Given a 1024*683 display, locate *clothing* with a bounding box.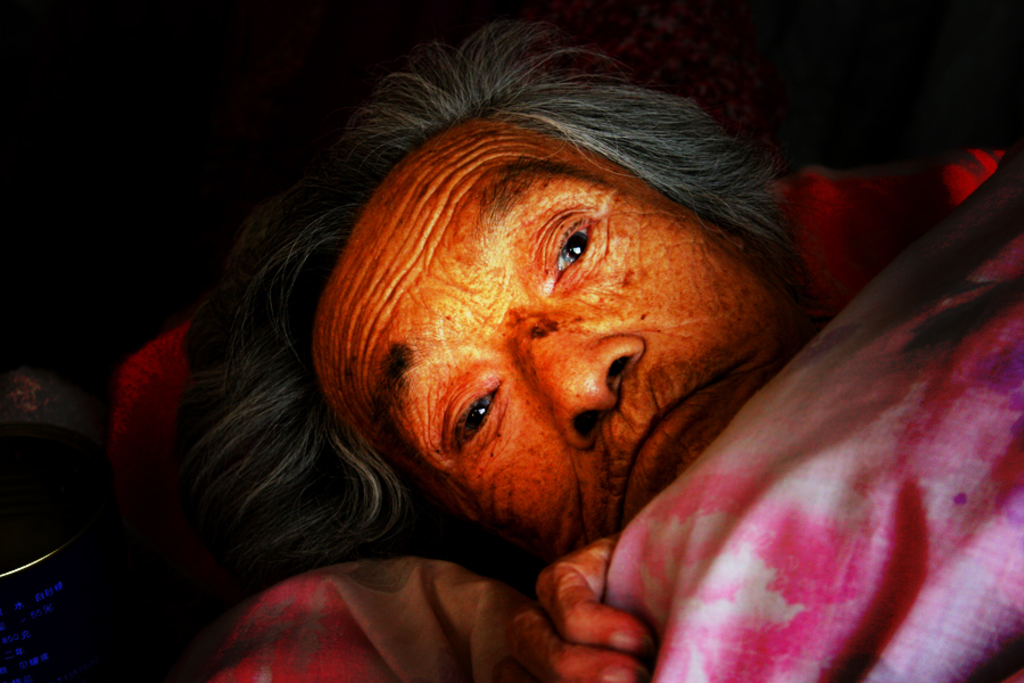
Located: (left=195, top=151, right=1023, bottom=682).
